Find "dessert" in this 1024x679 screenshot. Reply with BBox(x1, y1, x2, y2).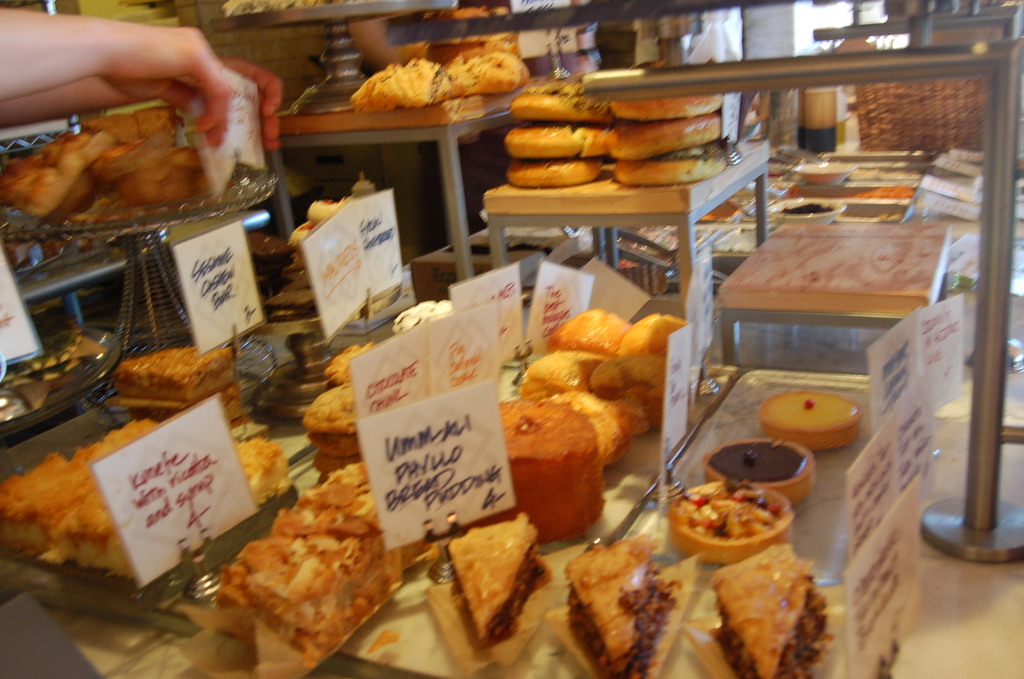
BBox(308, 393, 366, 476).
